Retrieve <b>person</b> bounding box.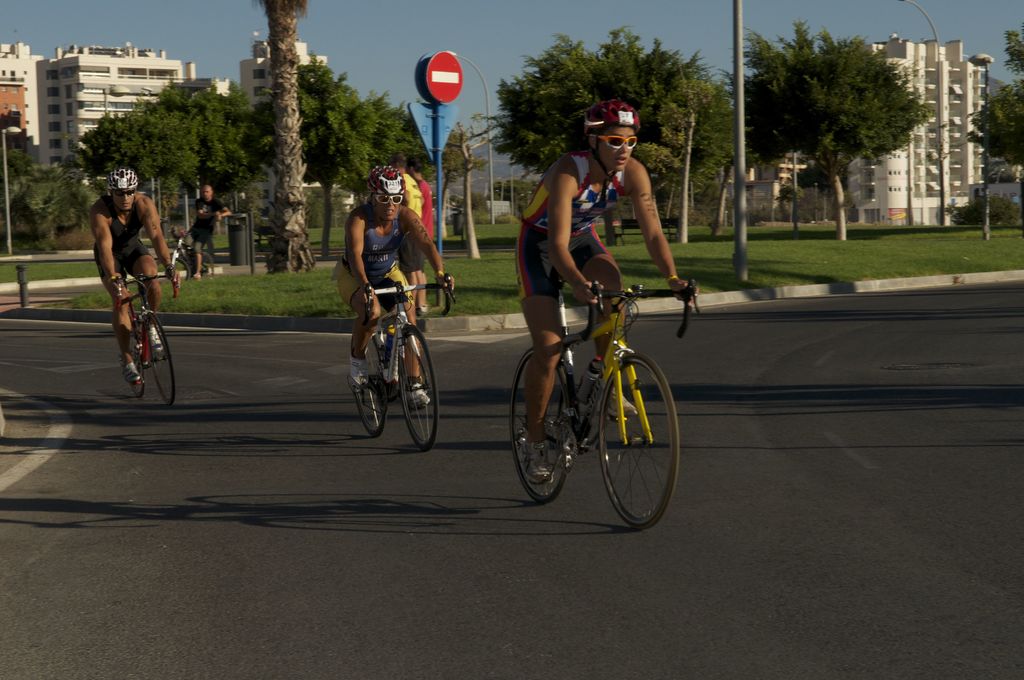
Bounding box: {"left": 414, "top": 157, "right": 435, "bottom": 239}.
